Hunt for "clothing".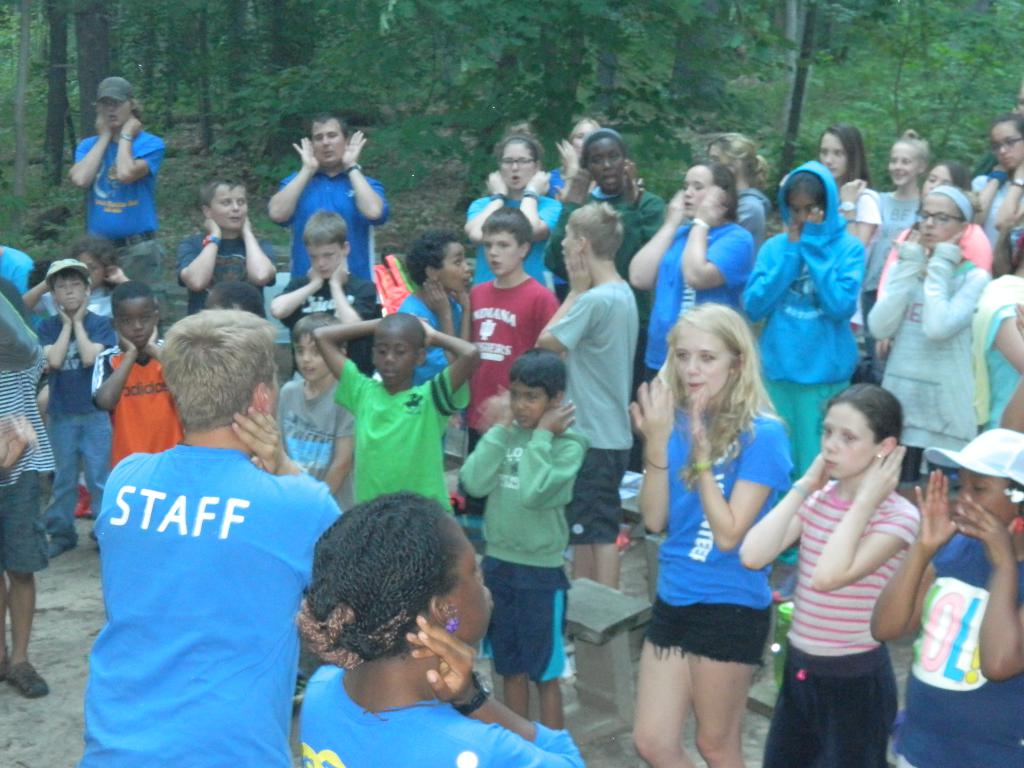
Hunted down at <box>396,292,465,388</box>.
